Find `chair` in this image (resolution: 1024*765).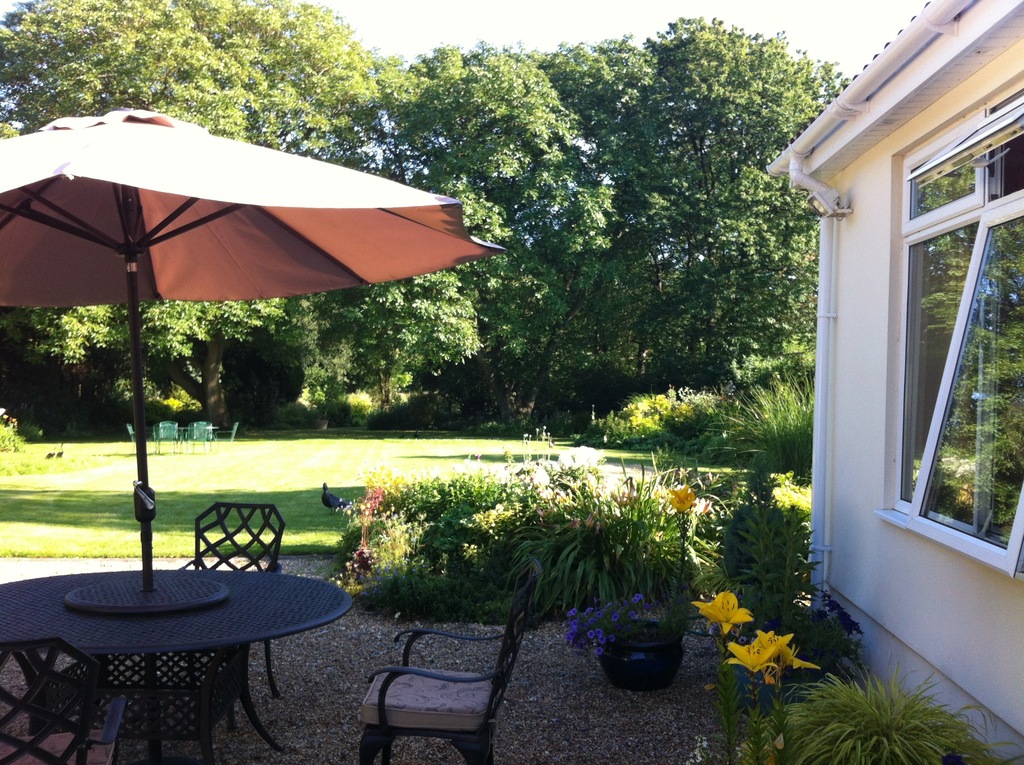
Rect(351, 620, 542, 757).
